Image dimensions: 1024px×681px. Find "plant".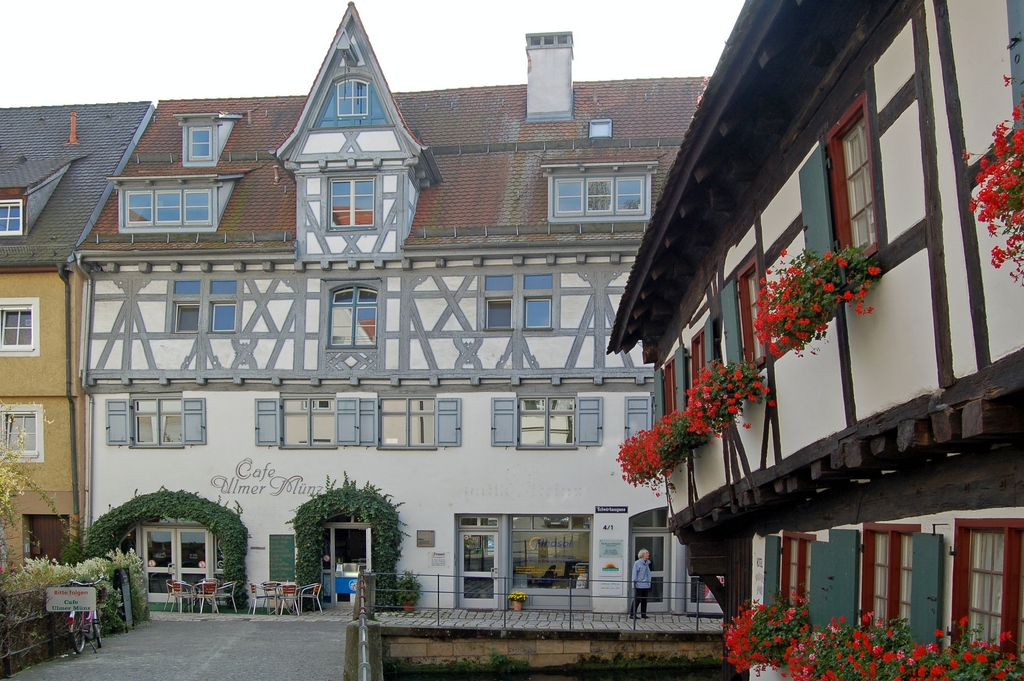
region(505, 591, 531, 600).
